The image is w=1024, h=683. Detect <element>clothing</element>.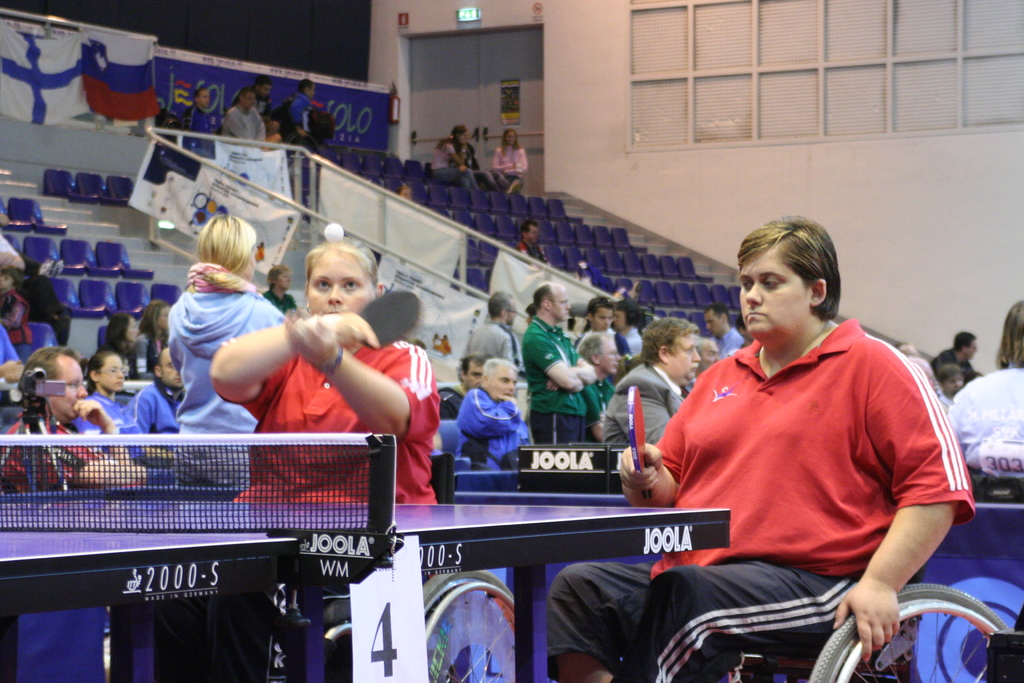
Detection: bbox=[495, 145, 527, 191].
